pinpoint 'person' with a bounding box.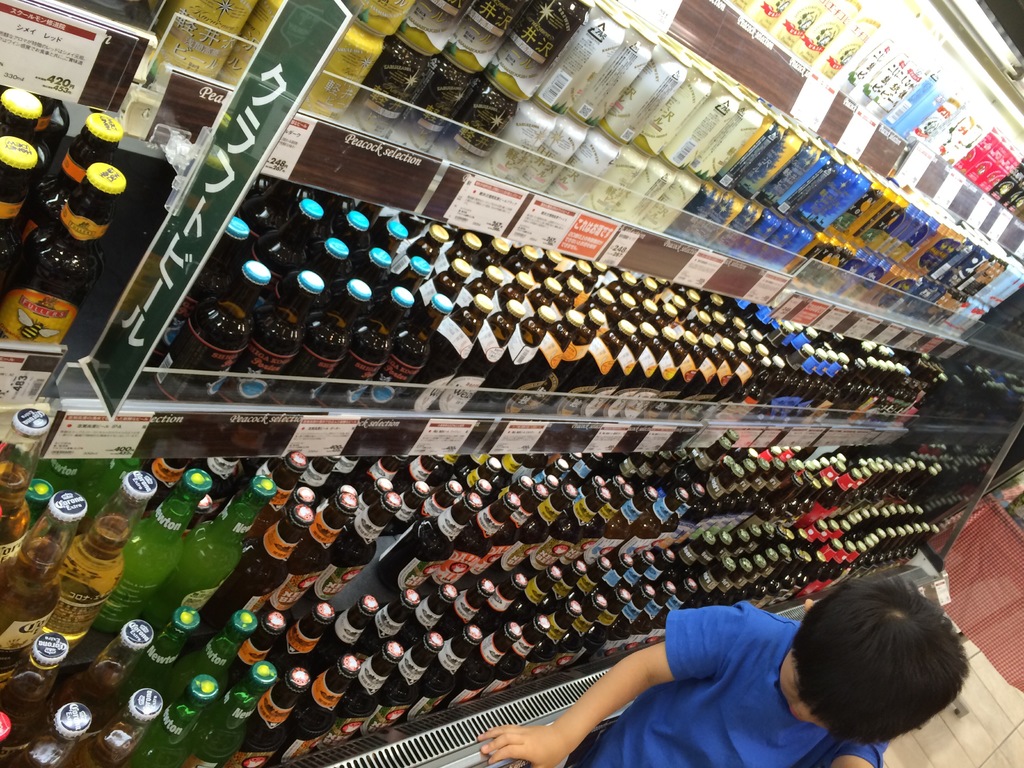
crop(605, 545, 975, 767).
